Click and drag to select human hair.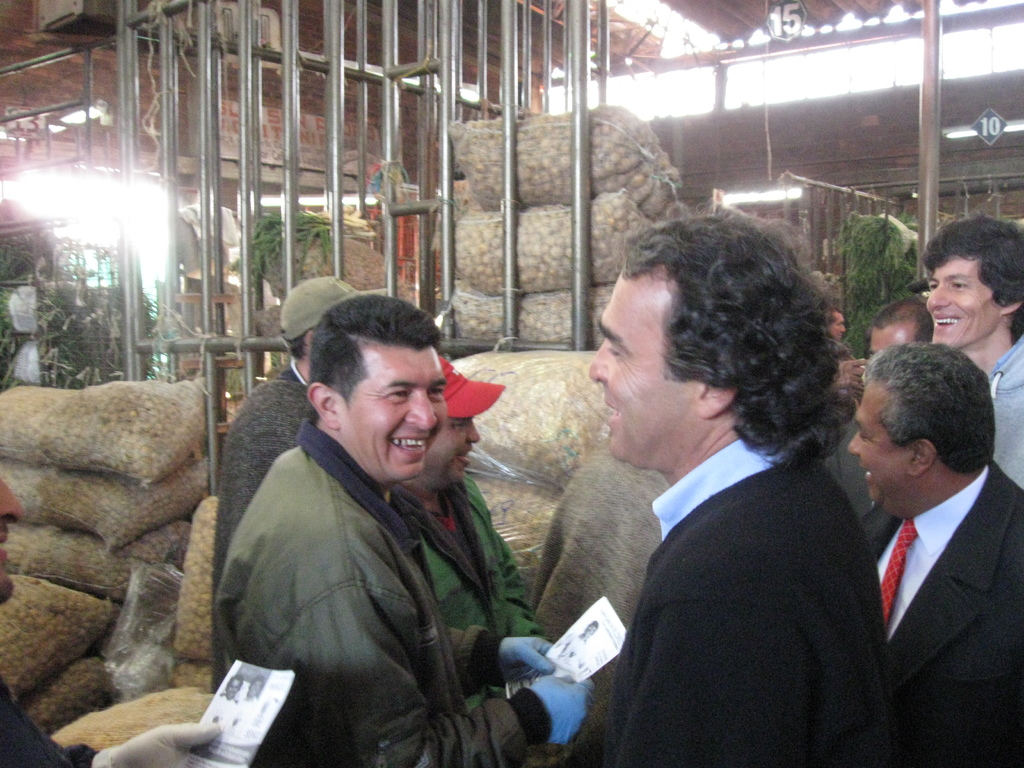
Selection: {"left": 828, "top": 307, "right": 844, "bottom": 328}.
